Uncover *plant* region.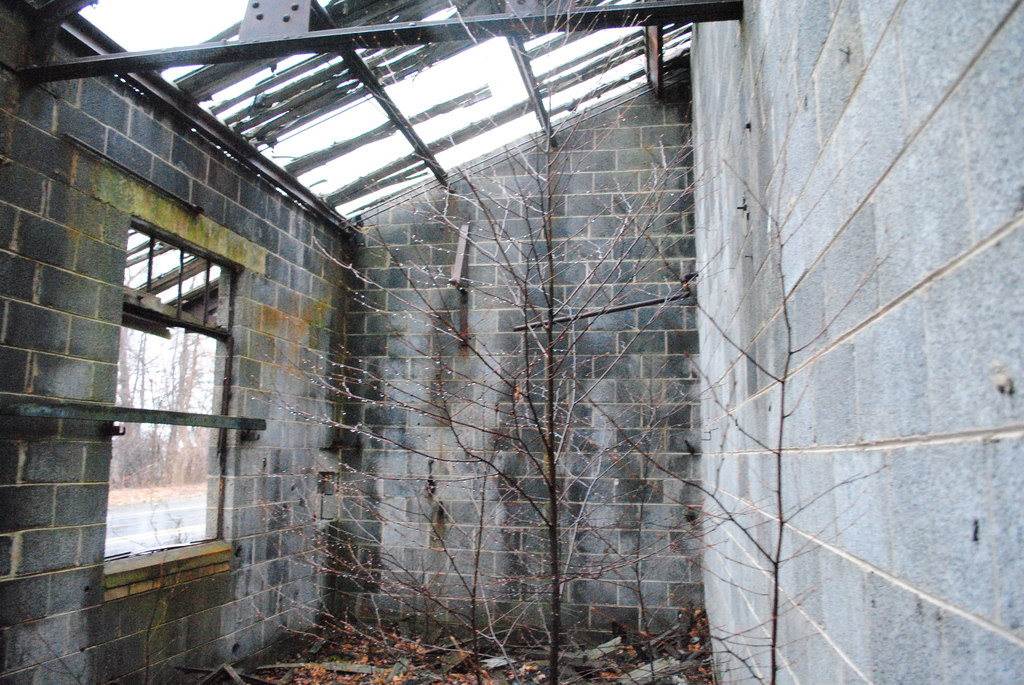
Uncovered: rect(19, 501, 191, 684).
